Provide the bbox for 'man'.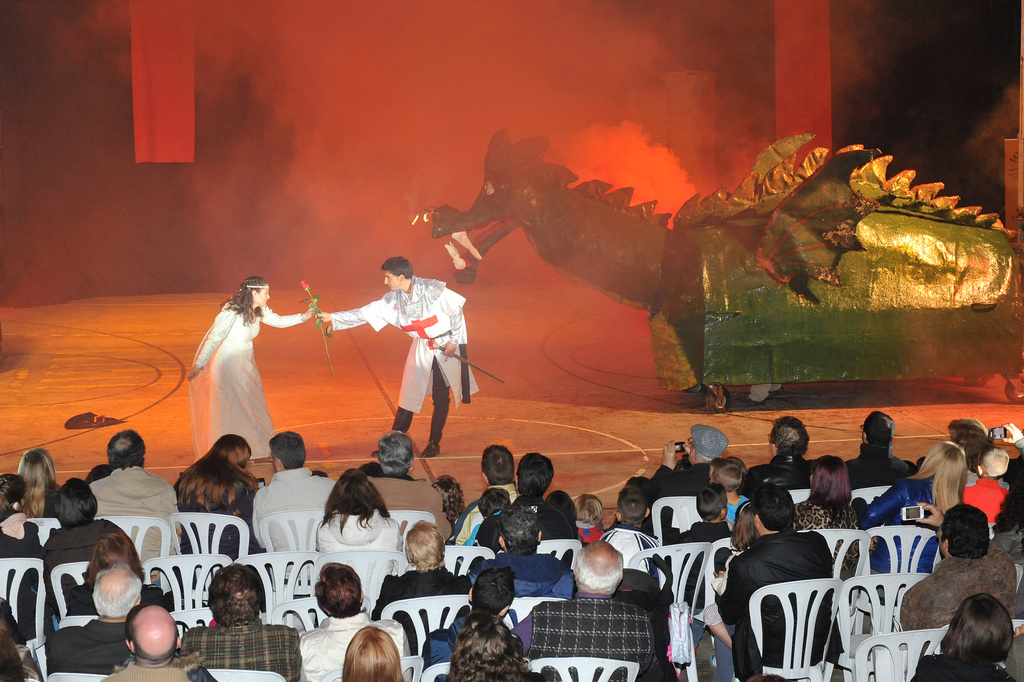
Rect(367, 428, 452, 539).
